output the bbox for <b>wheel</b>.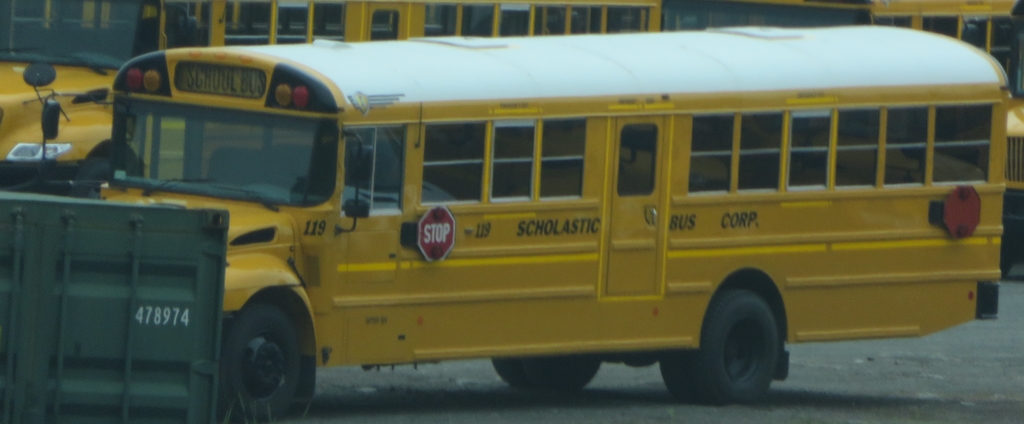
(x1=515, y1=354, x2=596, y2=395).
